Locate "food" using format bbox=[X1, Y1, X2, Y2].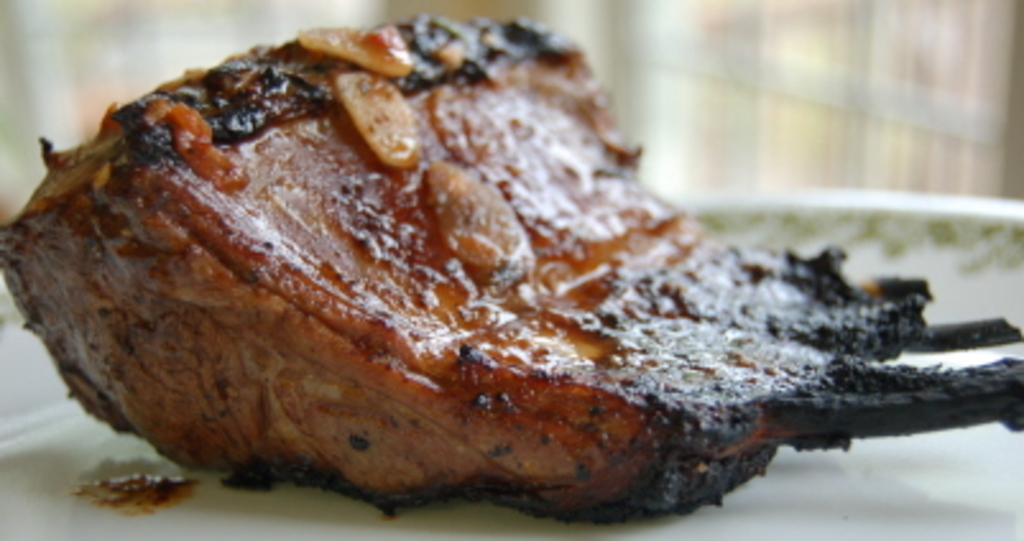
bbox=[26, 74, 1023, 487].
